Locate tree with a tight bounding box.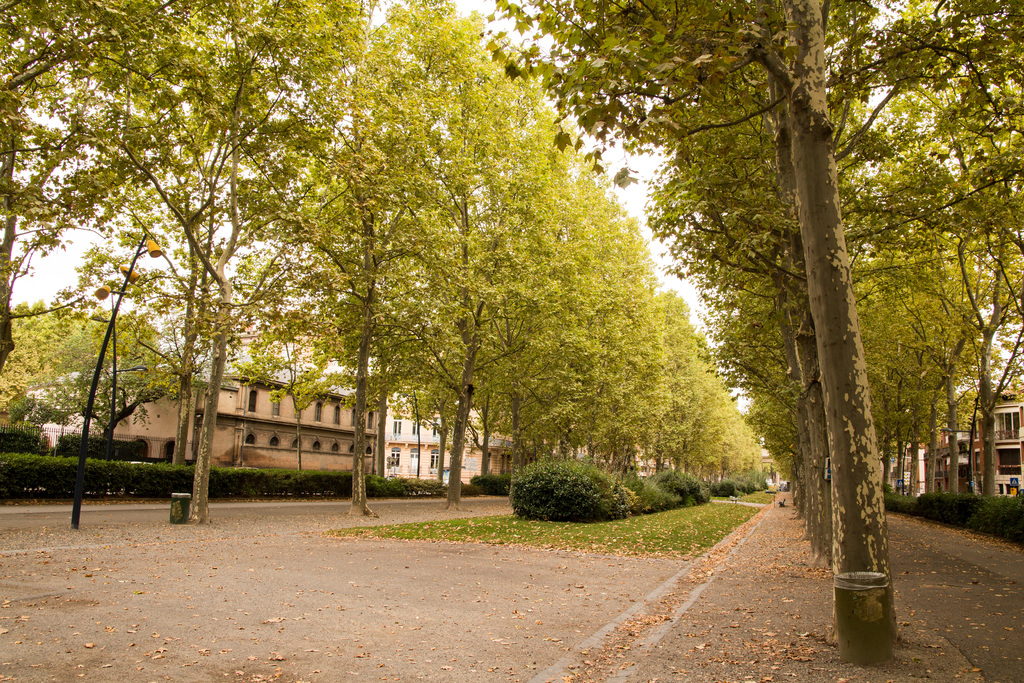
545 224 657 469.
